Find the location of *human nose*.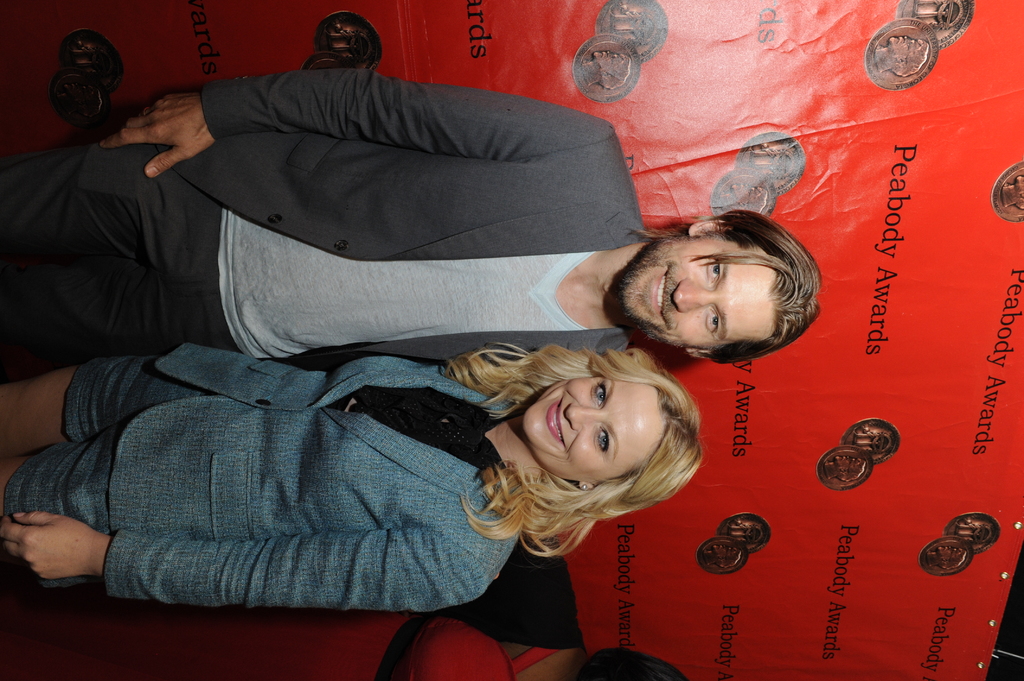
Location: crop(565, 403, 605, 432).
